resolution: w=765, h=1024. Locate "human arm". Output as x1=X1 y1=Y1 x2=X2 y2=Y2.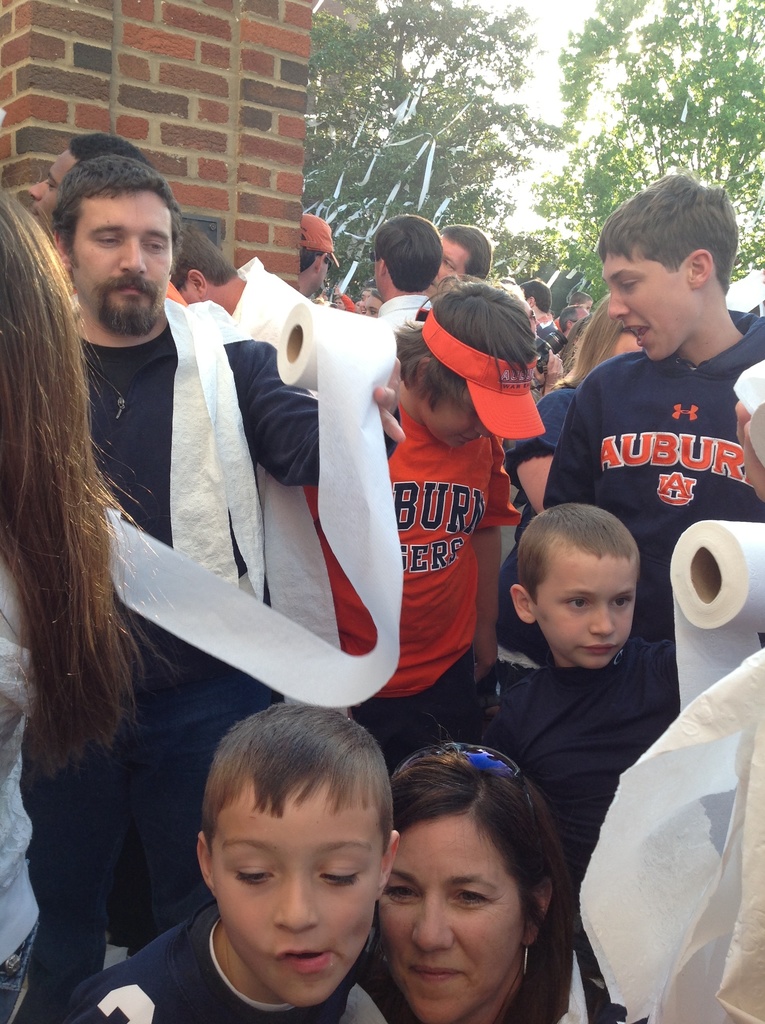
x1=543 y1=349 x2=564 y2=399.
